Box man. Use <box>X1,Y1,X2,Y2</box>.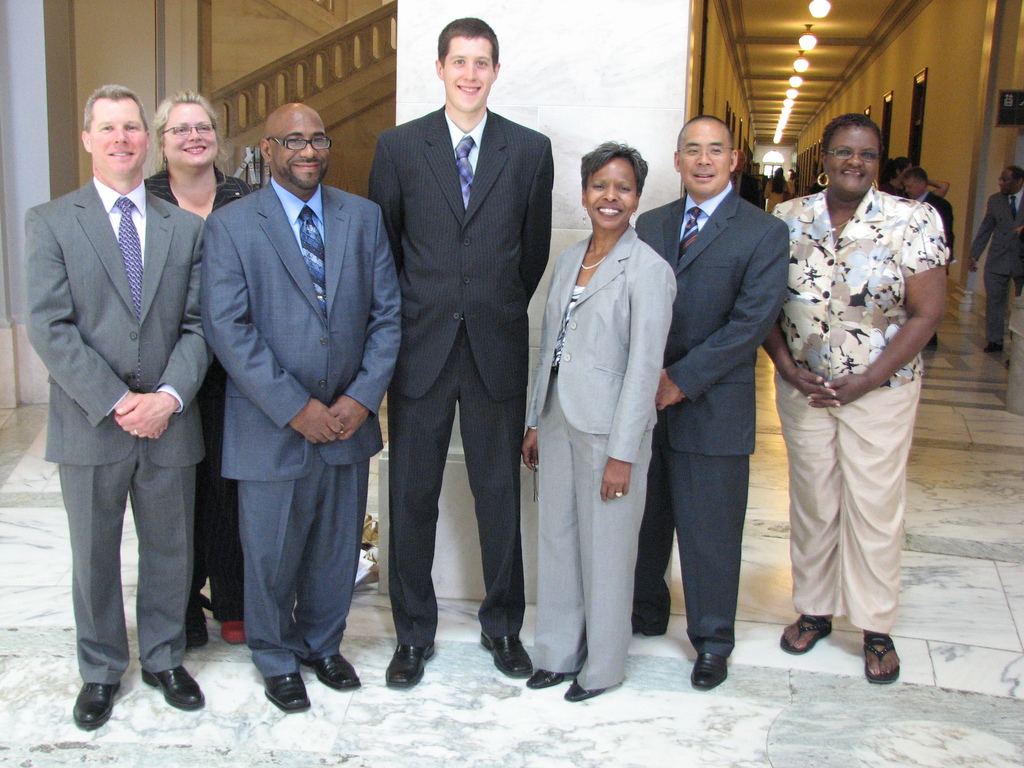
<box>902,161,952,346</box>.
